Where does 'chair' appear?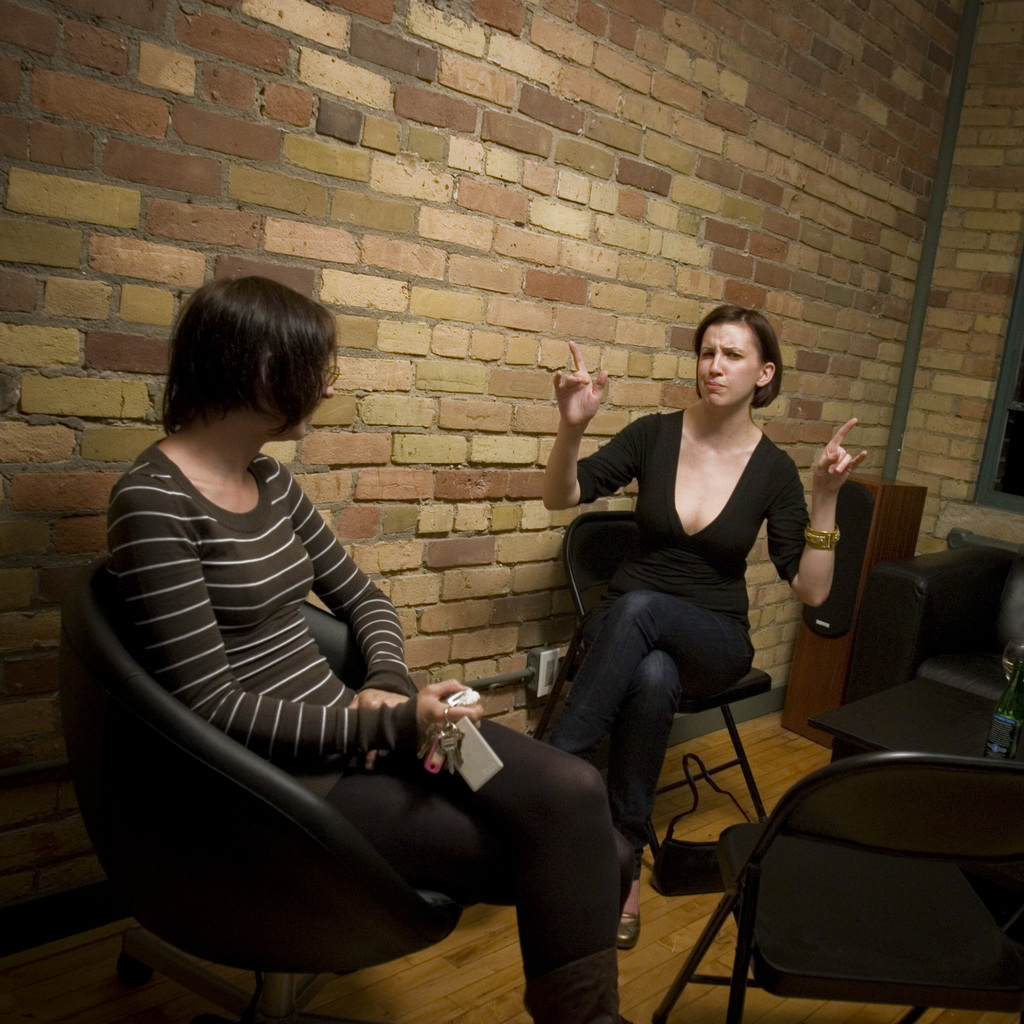
Appears at <bbox>703, 726, 1021, 1023</bbox>.
